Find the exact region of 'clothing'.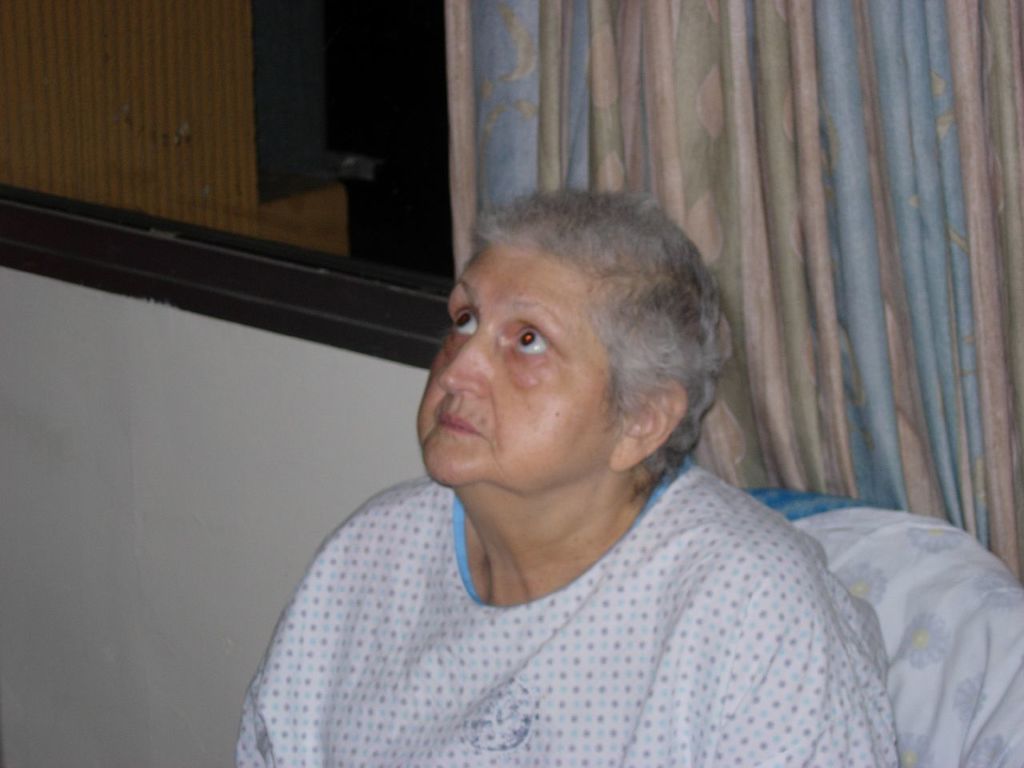
Exact region: left=186, top=446, right=942, bottom=761.
